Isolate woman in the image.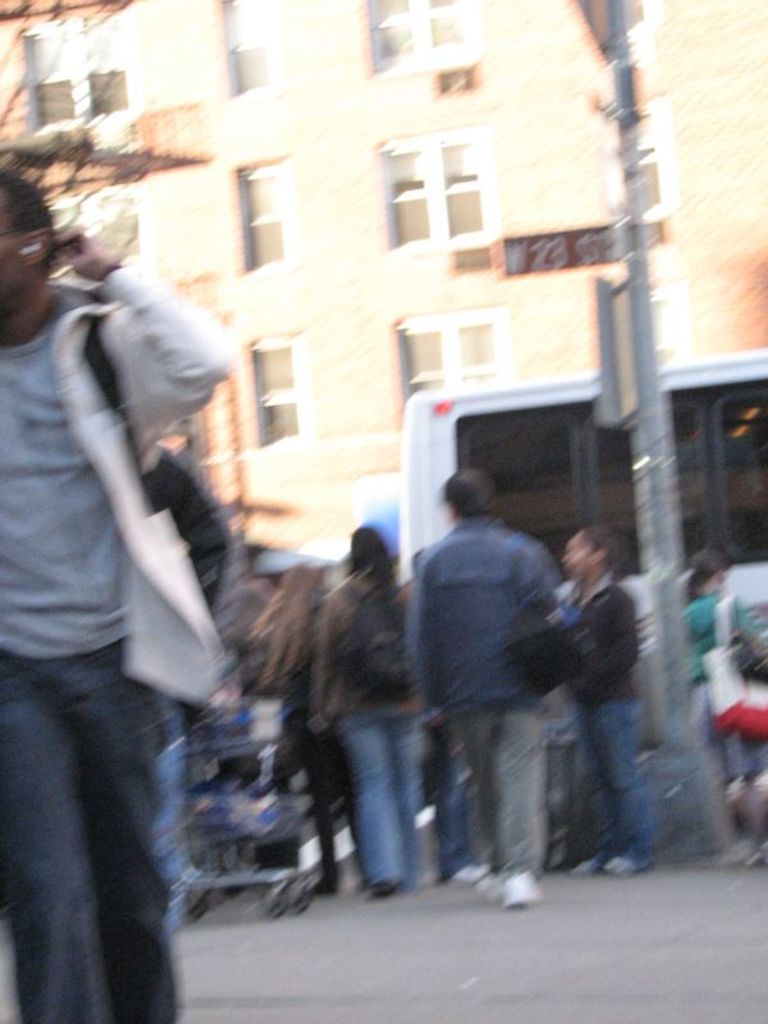
Isolated region: [x1=568, y1=522, x2=649, y2=878].
